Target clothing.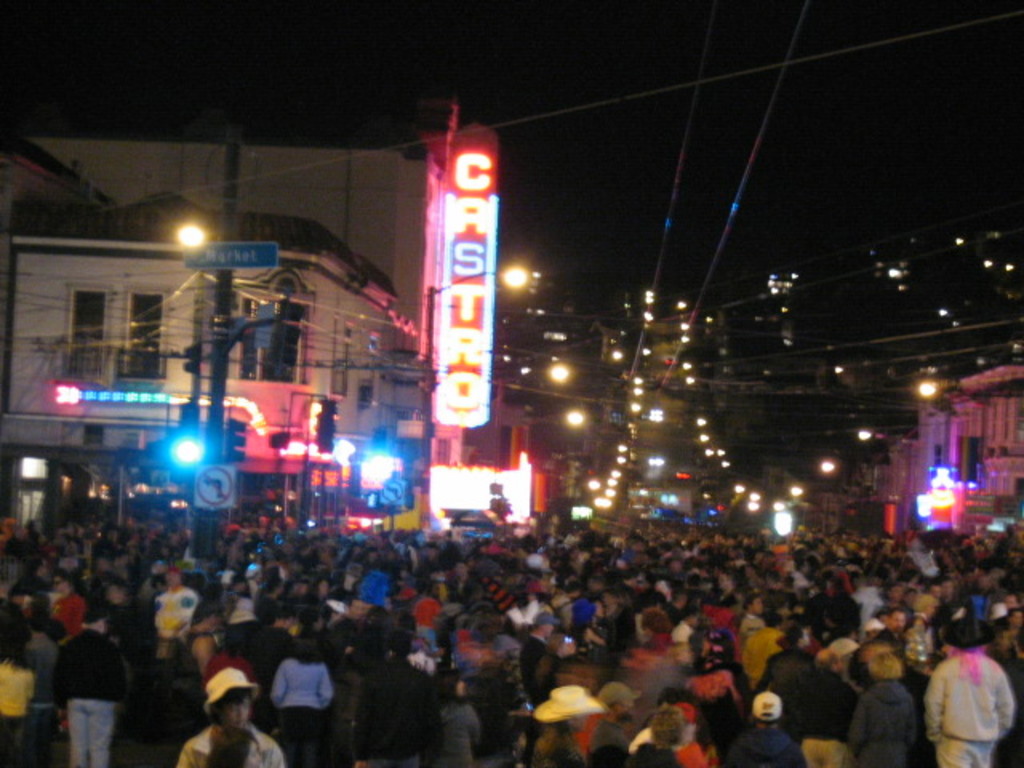
Target region: {"x1": 64, "y1": 634, "x2": 131, "y2": 766}.
